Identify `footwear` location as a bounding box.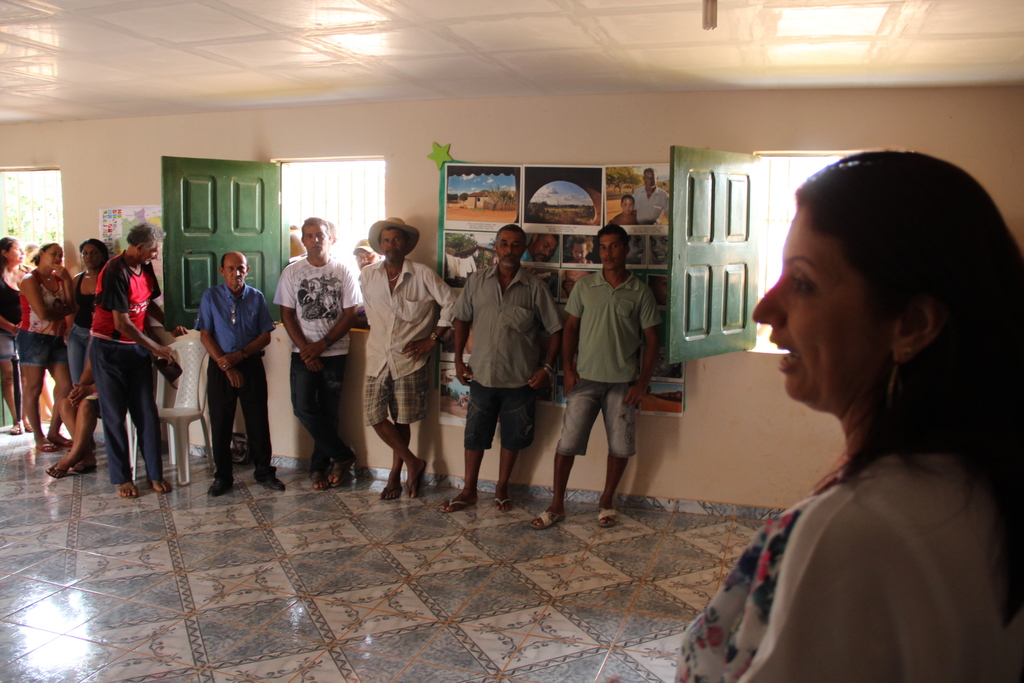
box(334, 448, 356, 490).
